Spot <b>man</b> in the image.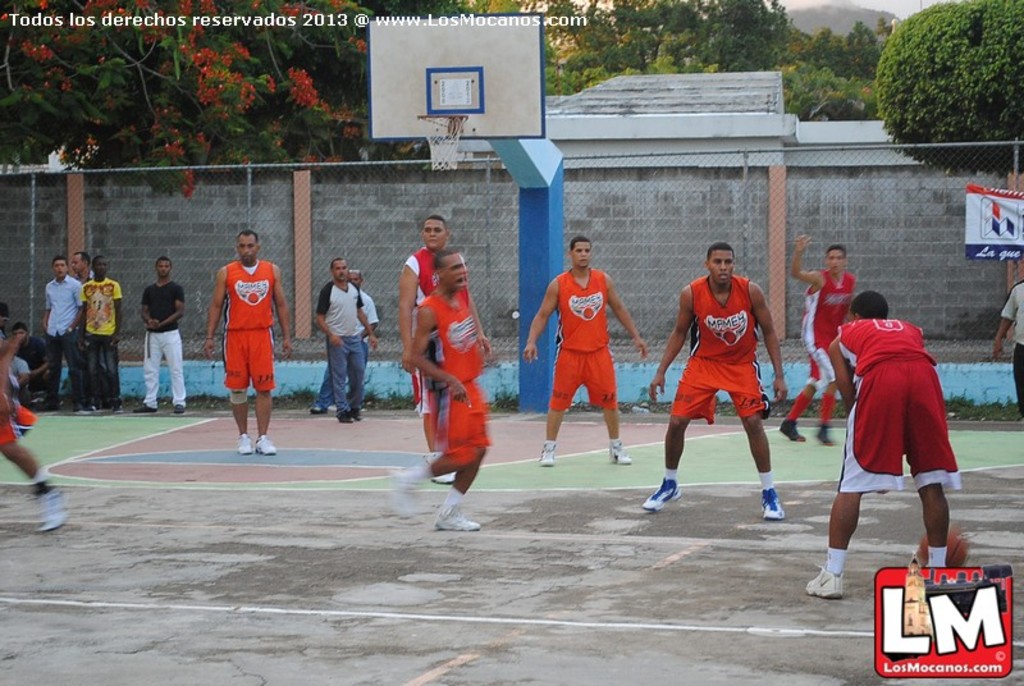
<b>man</b> found at [left=207, top=228, right=291, bottom=456].
